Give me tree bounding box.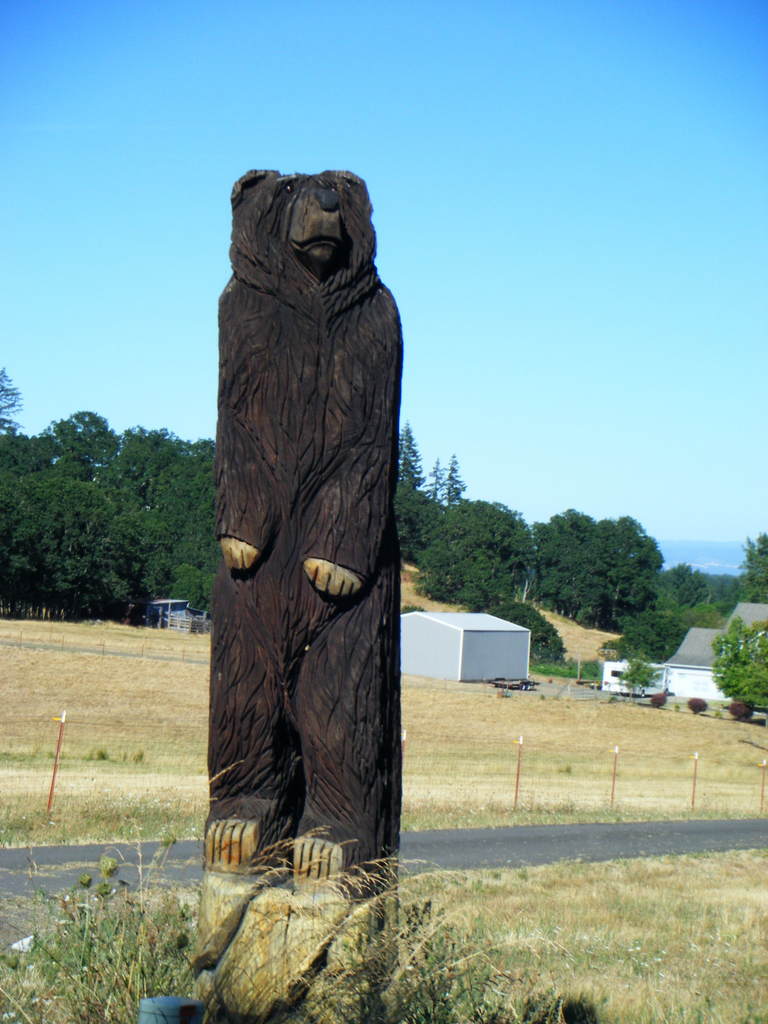
detection(644, 568, 725, 629).
